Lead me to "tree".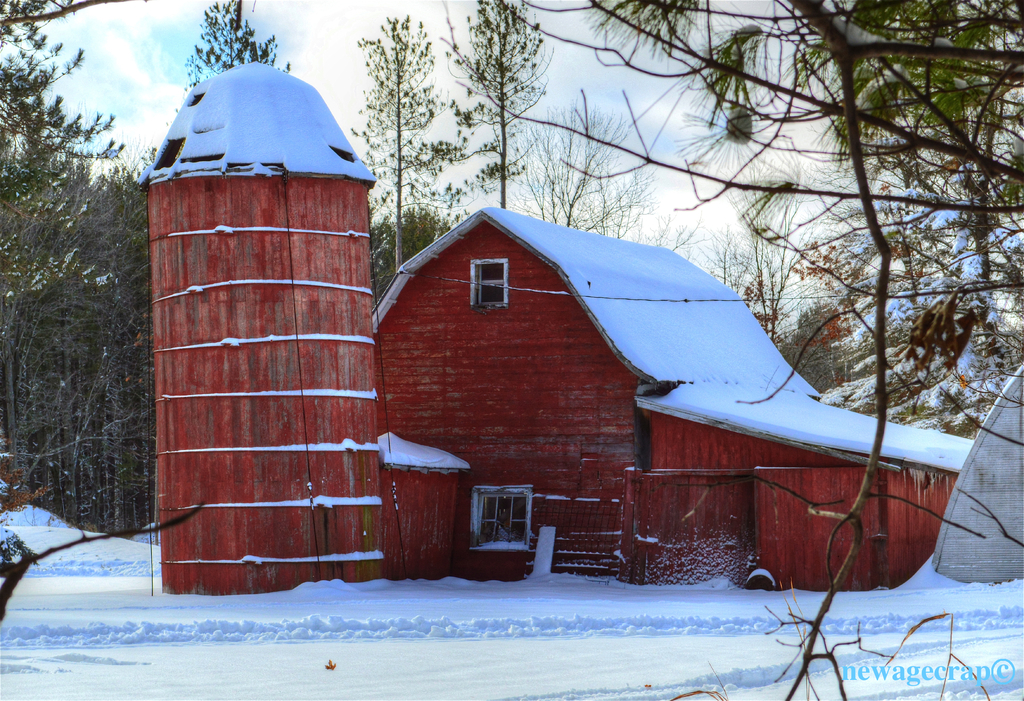
Lead to <box>437,0,557,211</box>.
